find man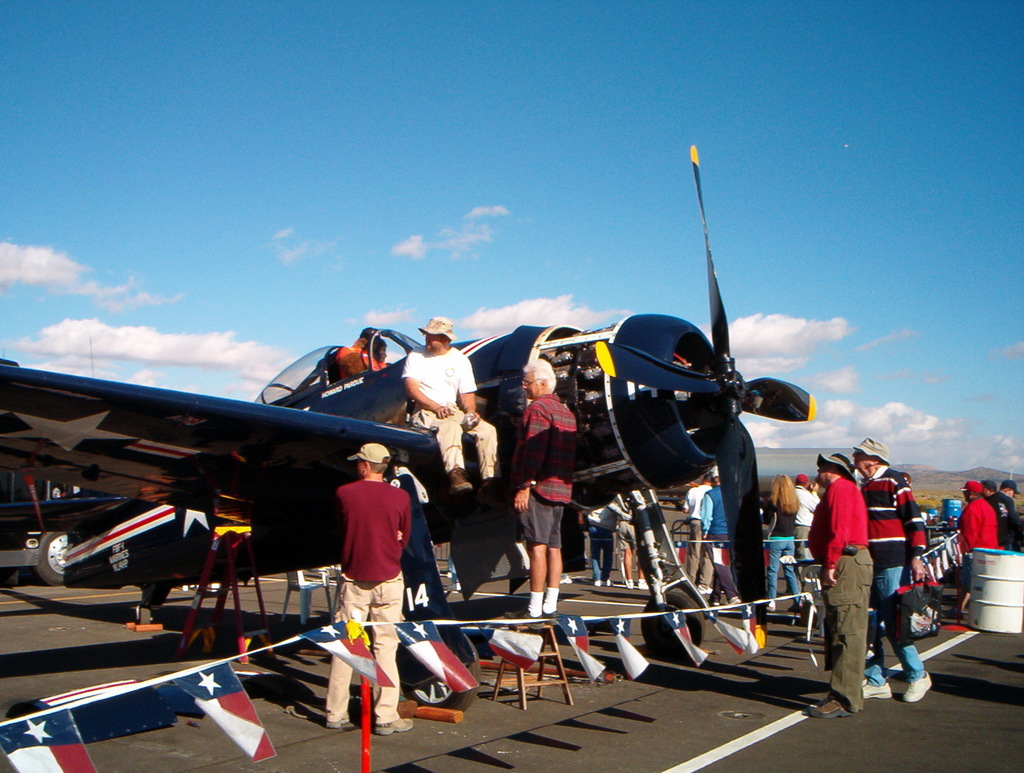
700/468/743/608
